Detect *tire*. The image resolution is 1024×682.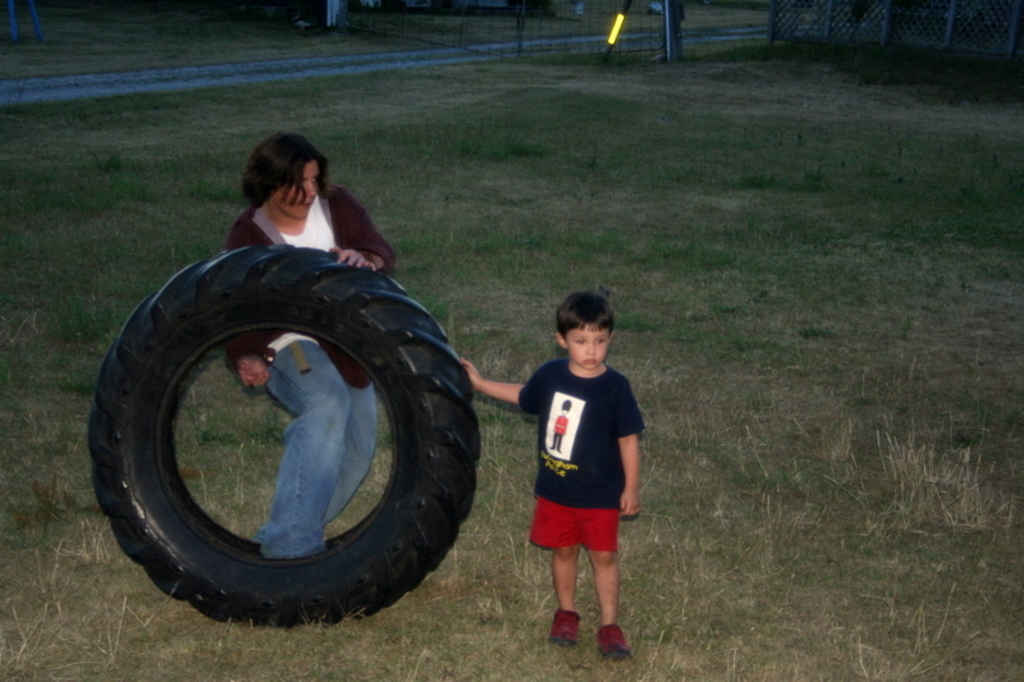
[95,238,476,628].
